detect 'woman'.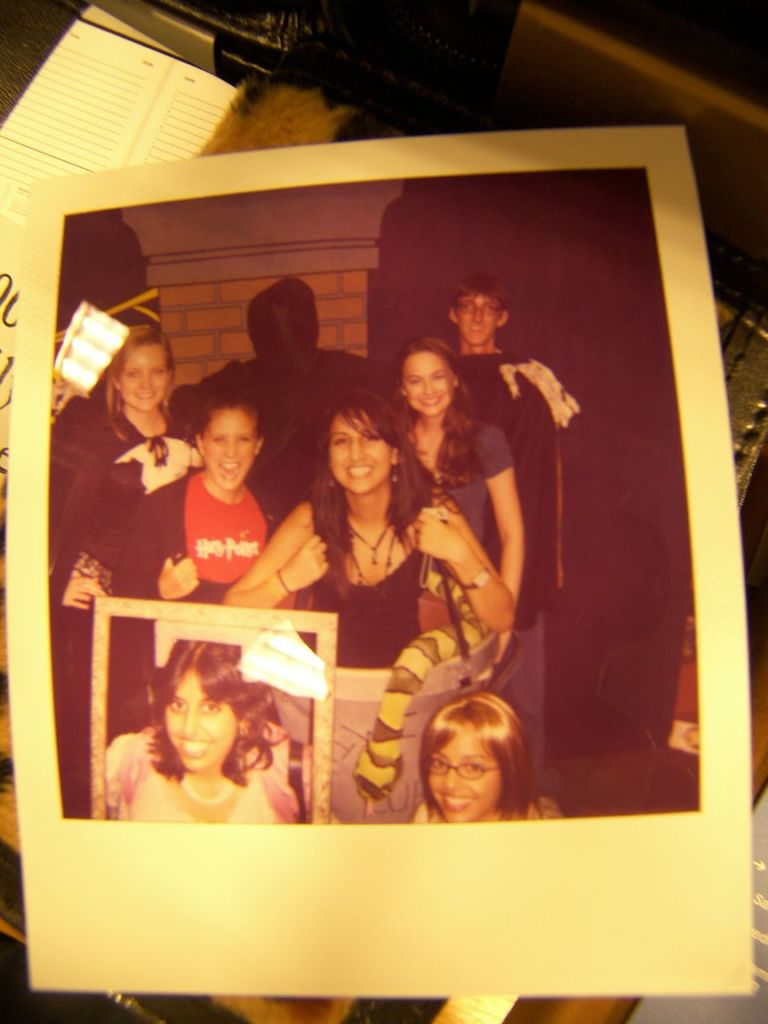
Detected at pyautogui.locateOnScreen(412, 696, 566, 818).
